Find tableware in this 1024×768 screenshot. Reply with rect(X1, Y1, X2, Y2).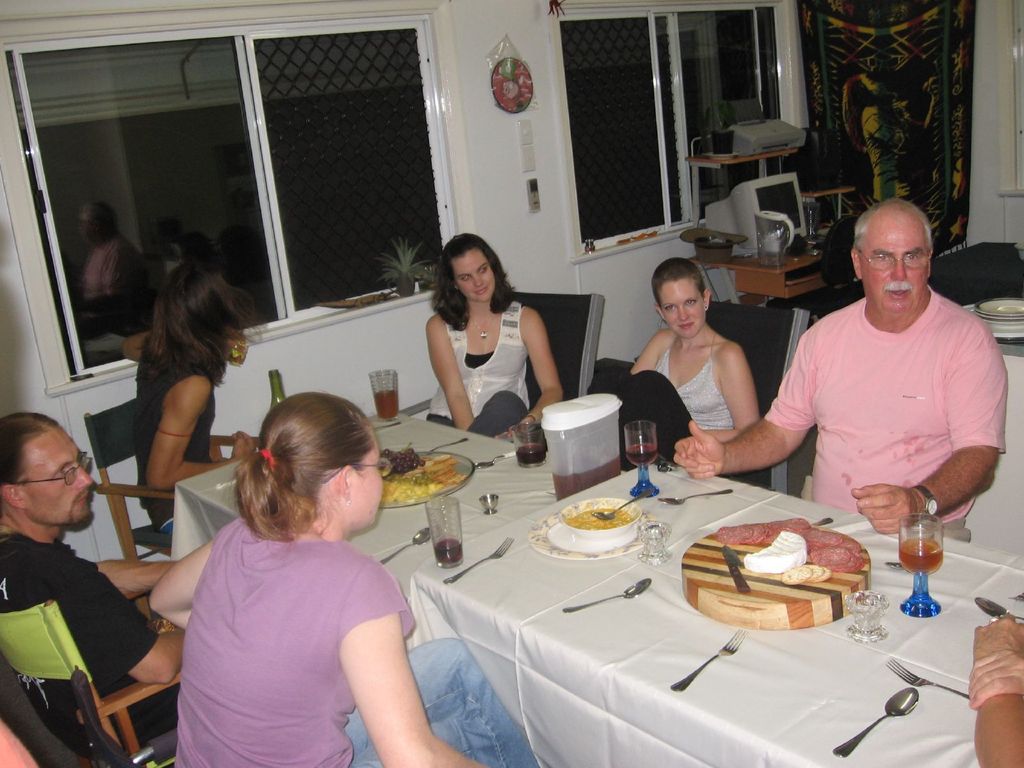
rect(559, 577, 652, 614).
